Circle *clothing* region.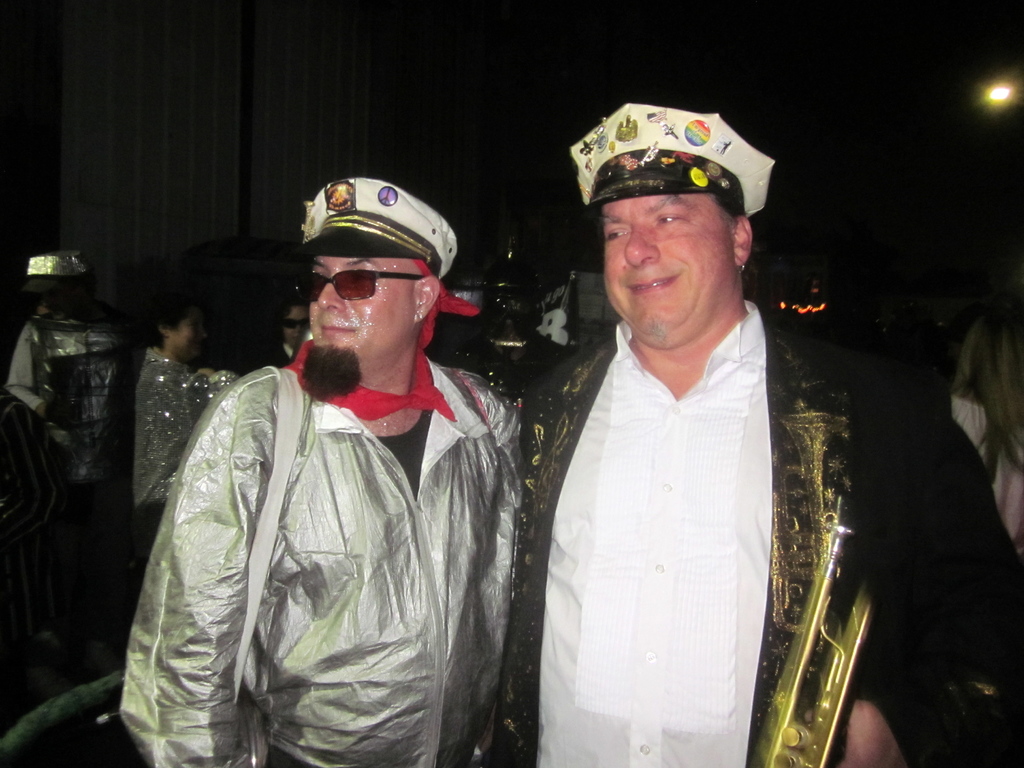
Region: bbox=[113, 368, 532, 767].
